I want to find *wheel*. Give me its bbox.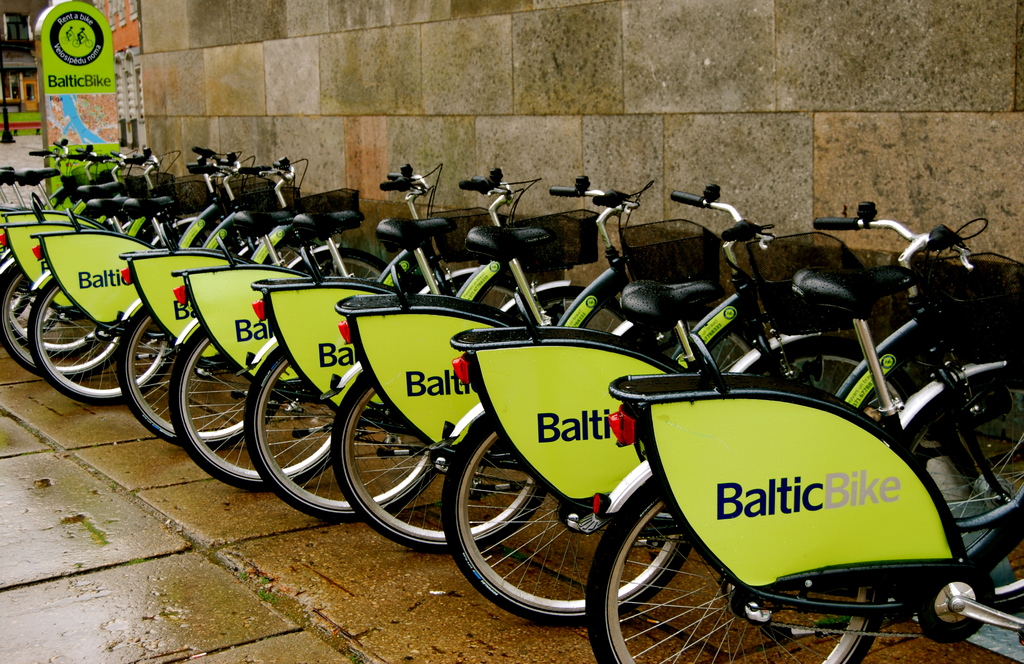
left=912, top=366, right=1023, bottom=614.
